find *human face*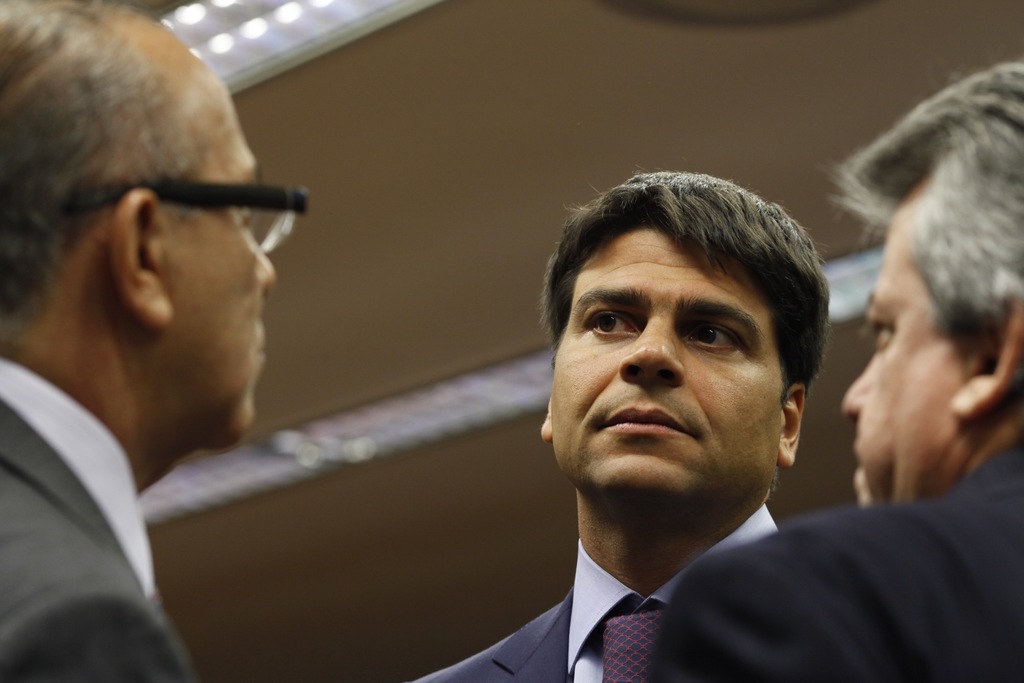
x1=839 y1=177 x2=960 y2=504
